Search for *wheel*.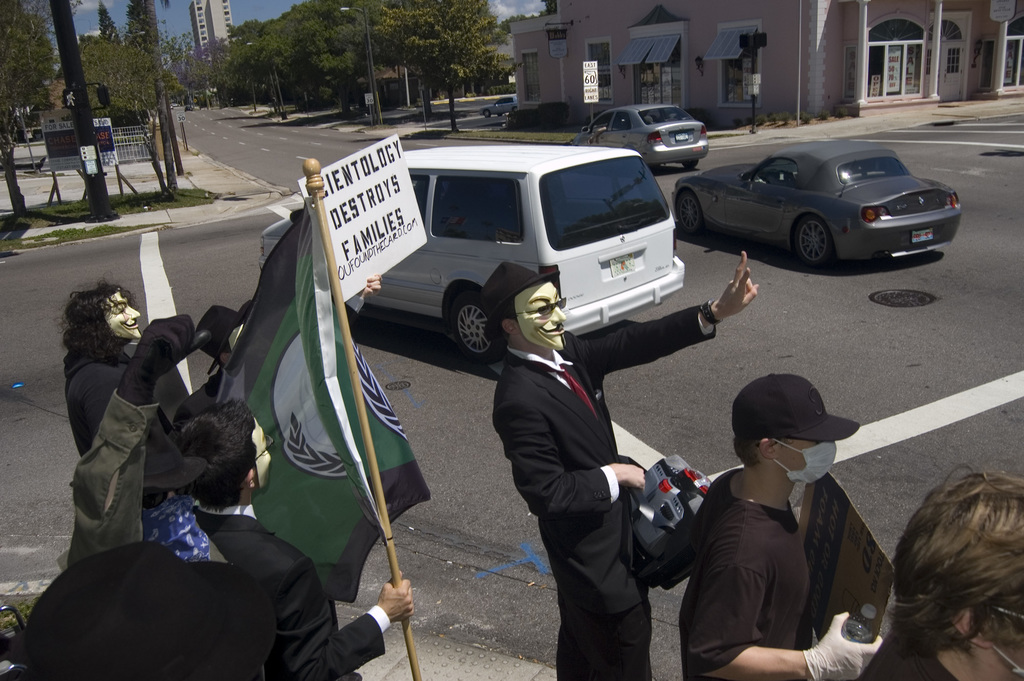
Found at 682, 159, 698, 168.
